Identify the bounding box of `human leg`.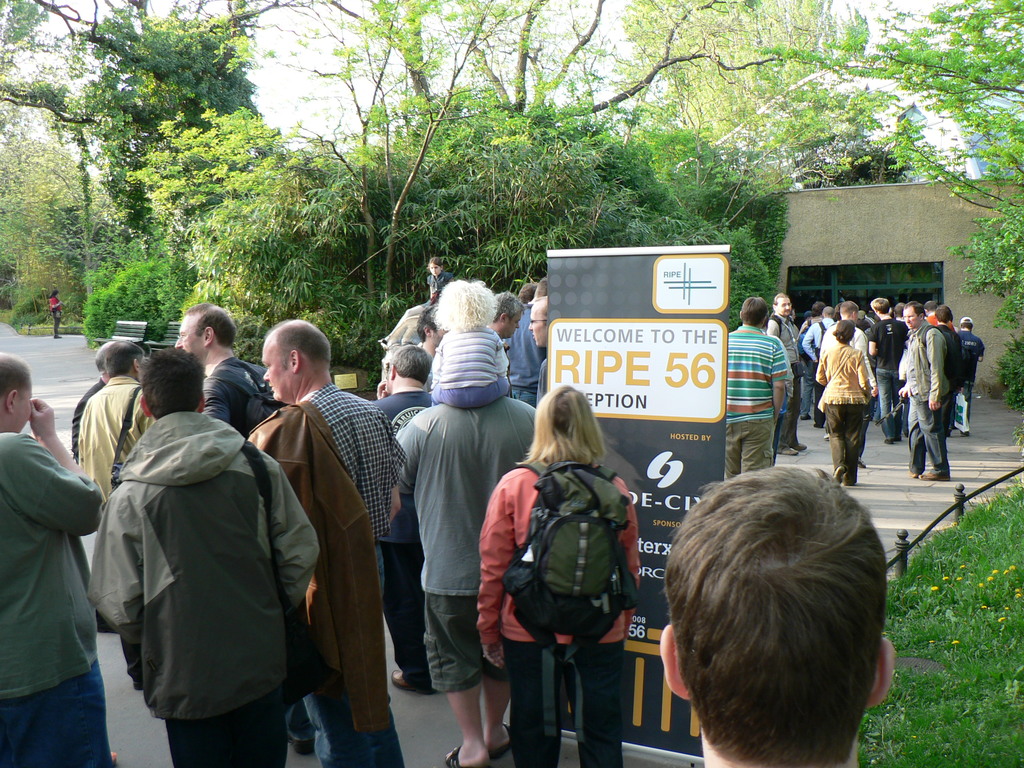
[564,643,625,766].
